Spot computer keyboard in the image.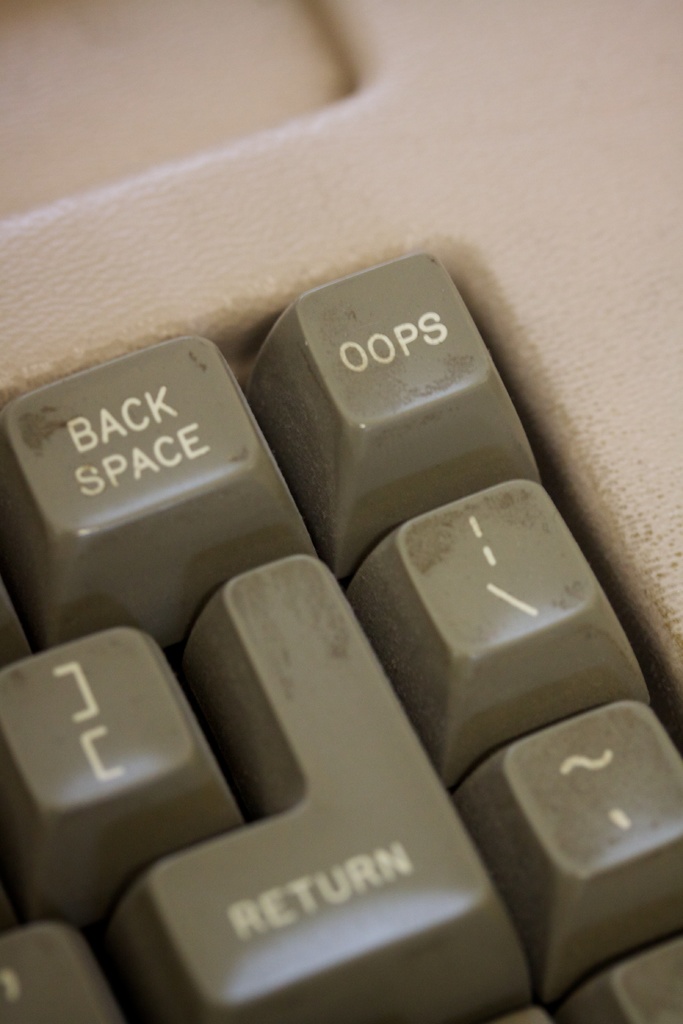
computer keyboard found at 0 242 682 1023.
